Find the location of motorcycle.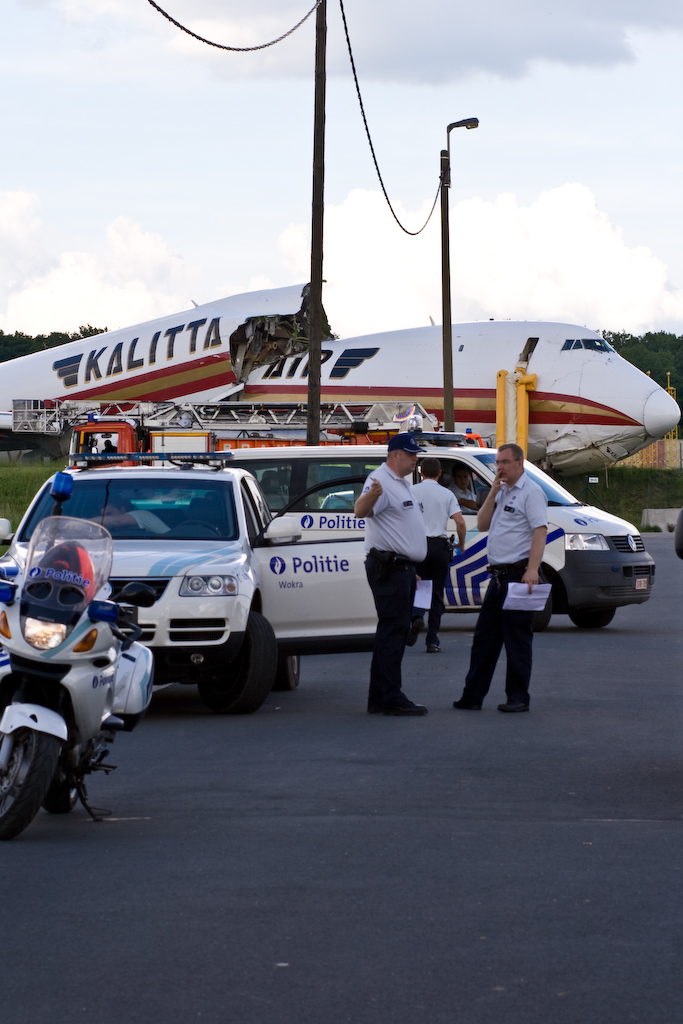
Location: <box>0,571,161,834</box>.
